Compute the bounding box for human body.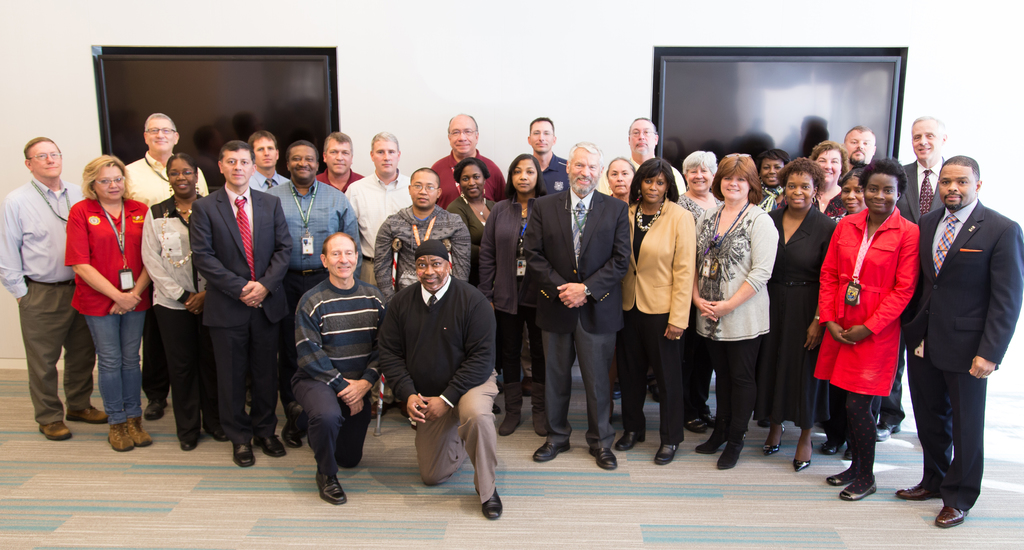
pyautogui.locateOnScreen(136, 152, 215, 453).
